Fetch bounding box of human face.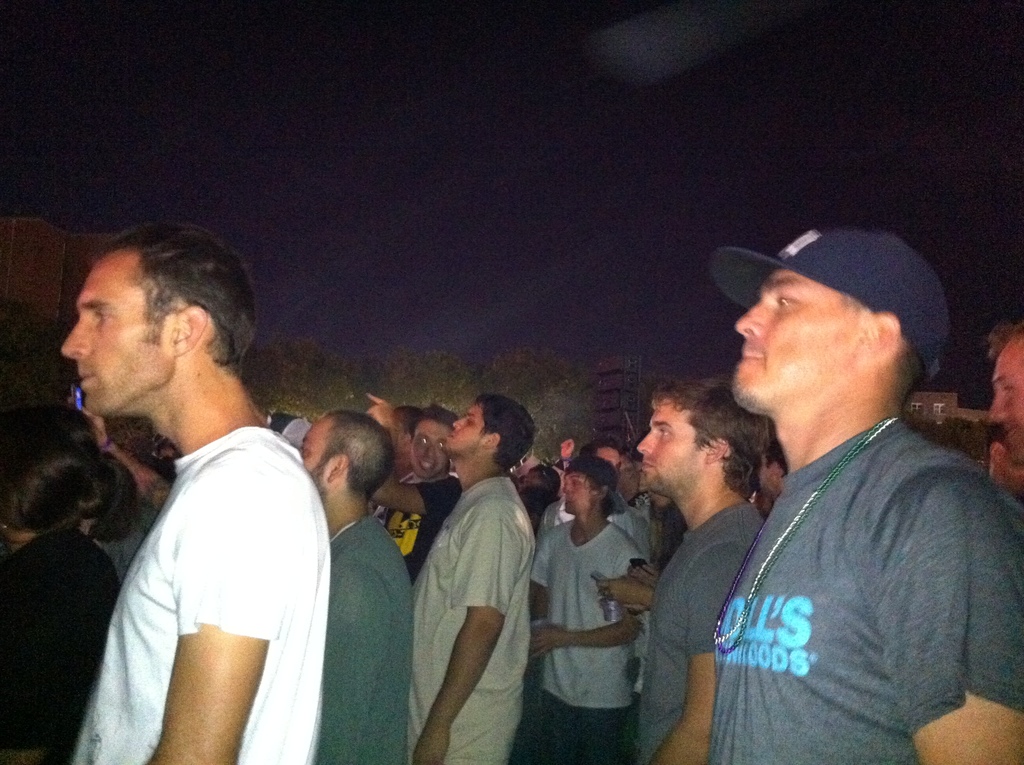
Bbox: <bbox>451, 410, 486, 456</bbox>.
